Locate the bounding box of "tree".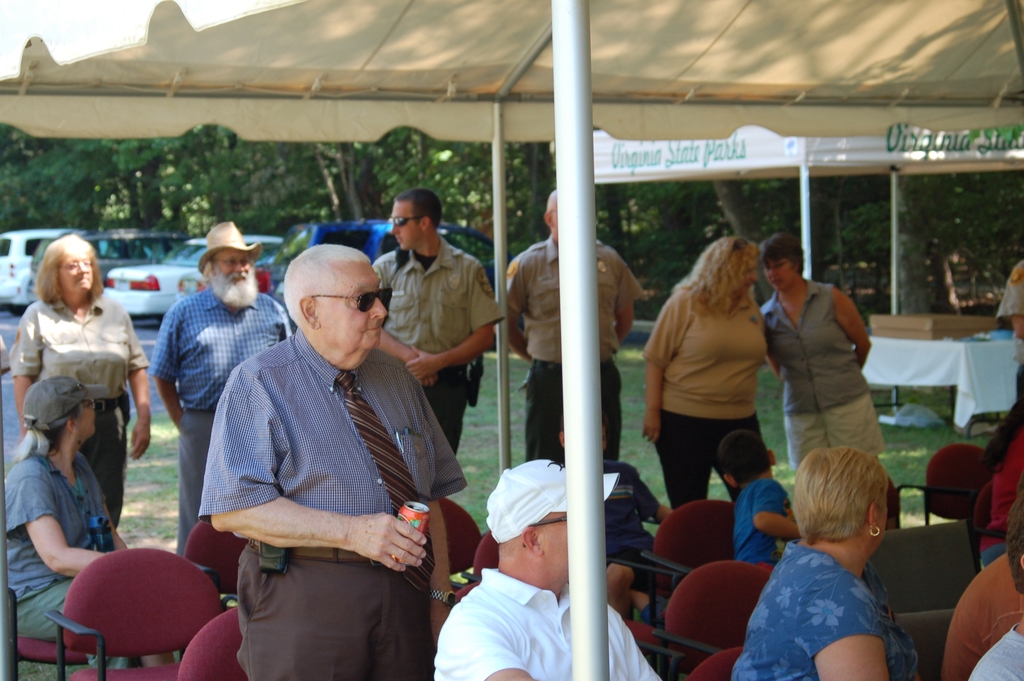
Bounding box: x1=719, y1=165, x2=819, y2=254.
